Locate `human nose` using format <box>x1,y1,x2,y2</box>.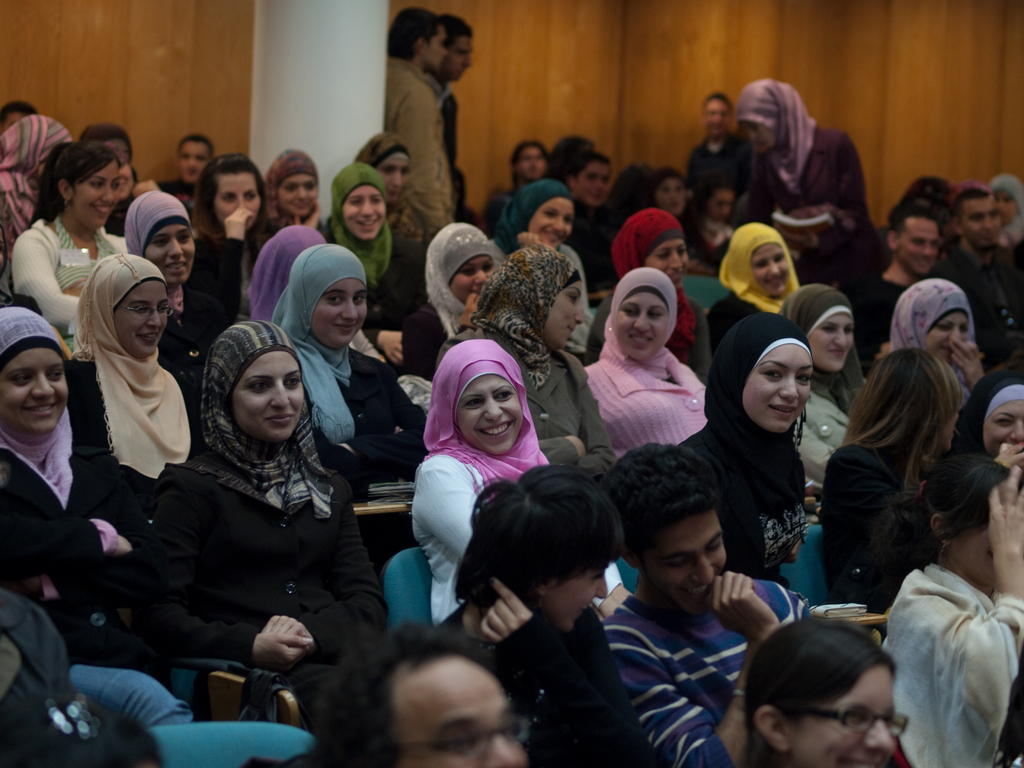
<box>103,186,111,203</box>.
